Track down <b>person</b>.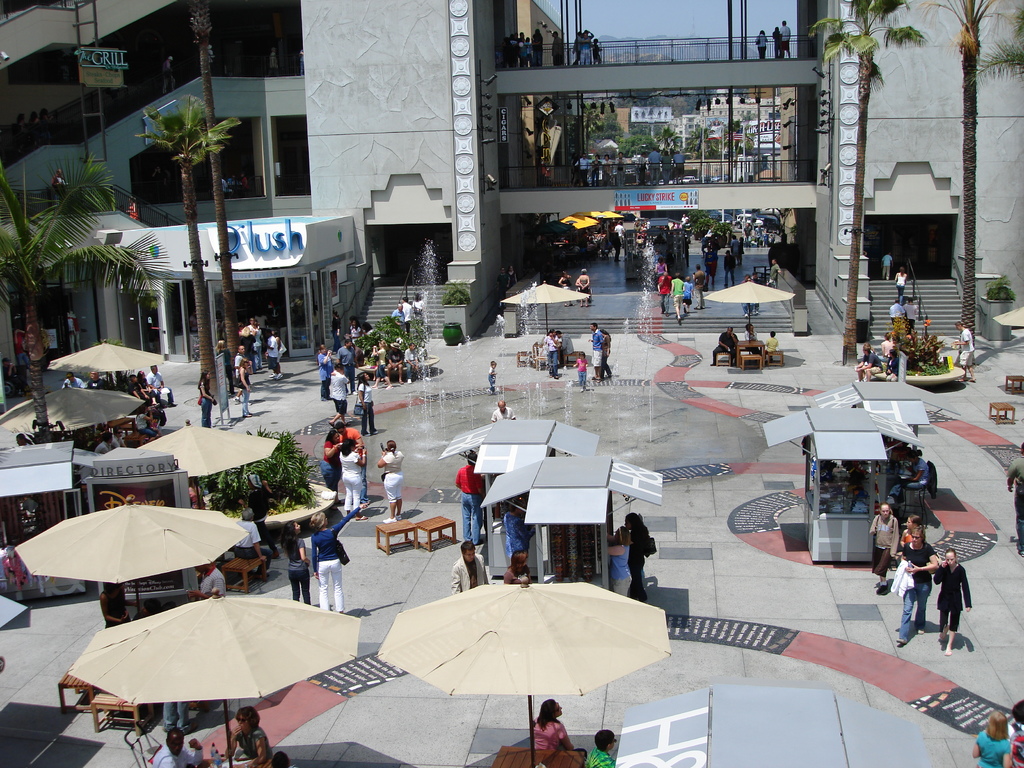
Tracked to {"x1": 218, "y1": 175, "x2": 230, "y2": 199}.
